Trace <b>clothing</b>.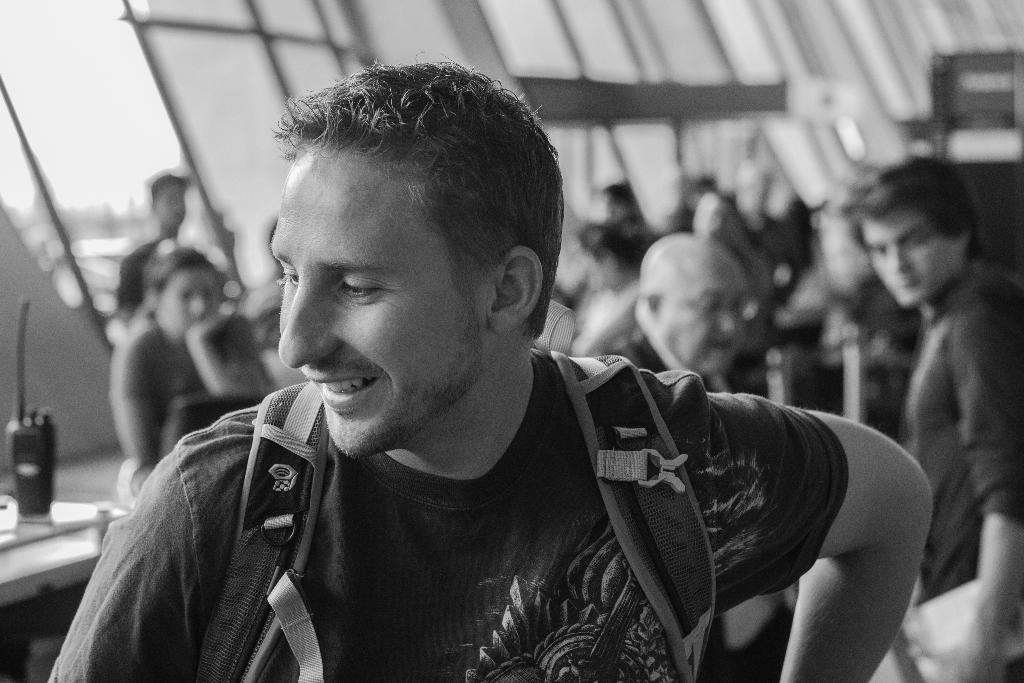
Traced to (left=48, top=346, right=794, bottom=673).
